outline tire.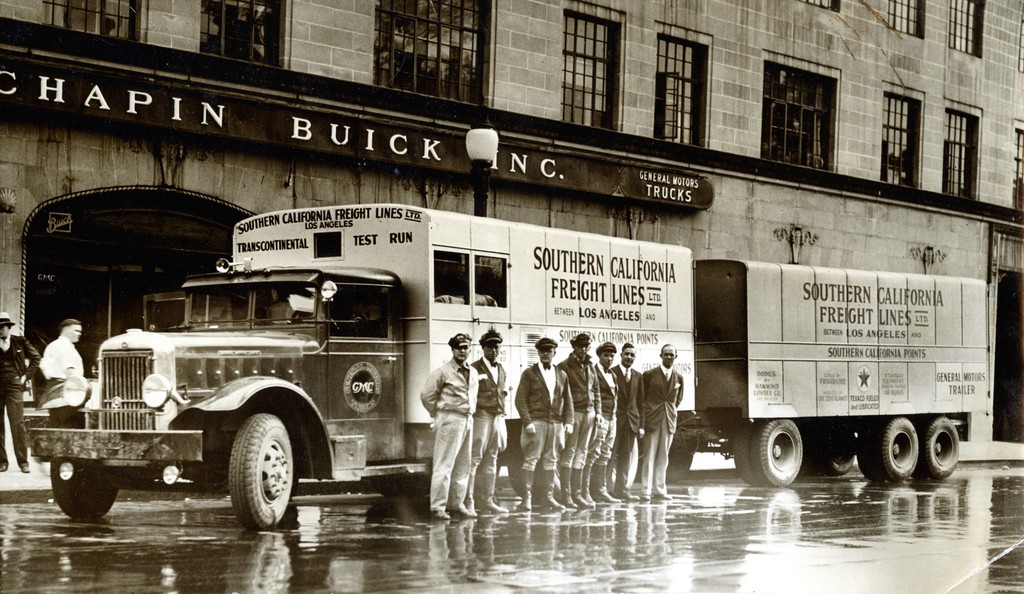
Outline: pyautogui.locateOnScreen(209, 408, 294, 527).
